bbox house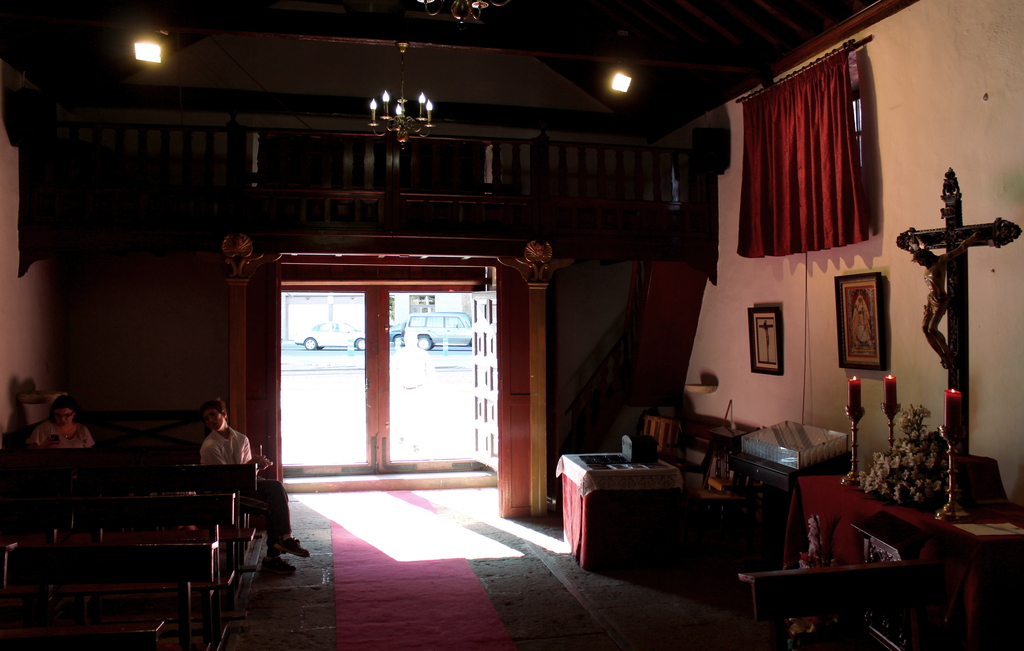
{"left": 0, "top": 0, "right": 1023, "bottom": 650}
